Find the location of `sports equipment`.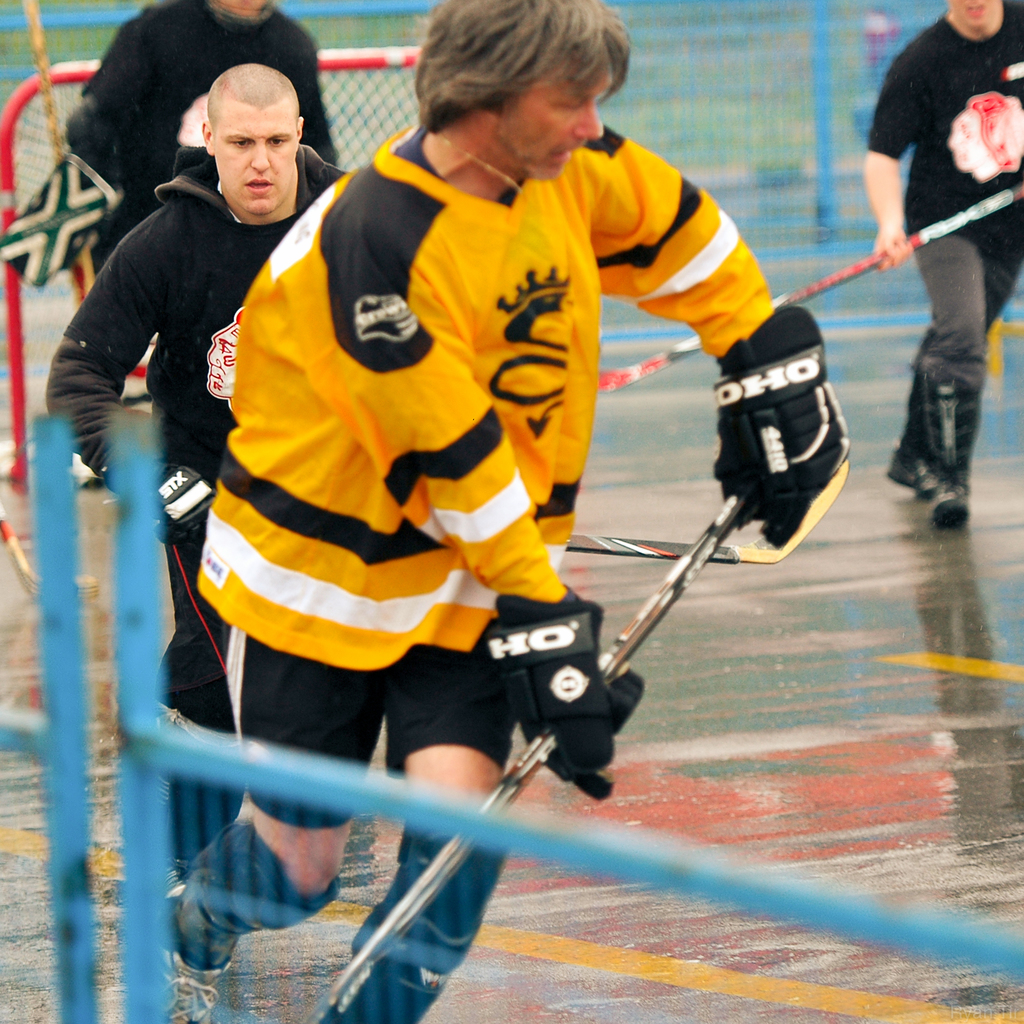
Location: l=572, t=456, r=860, b=563.
